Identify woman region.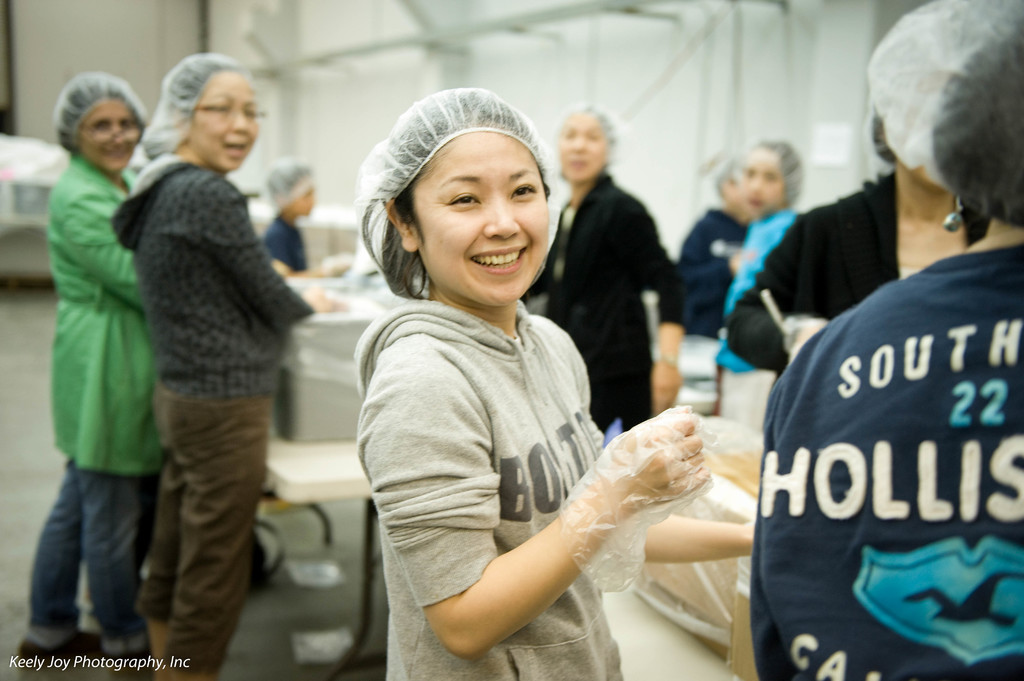
Region: select_region(516, 99, 685, 445).
